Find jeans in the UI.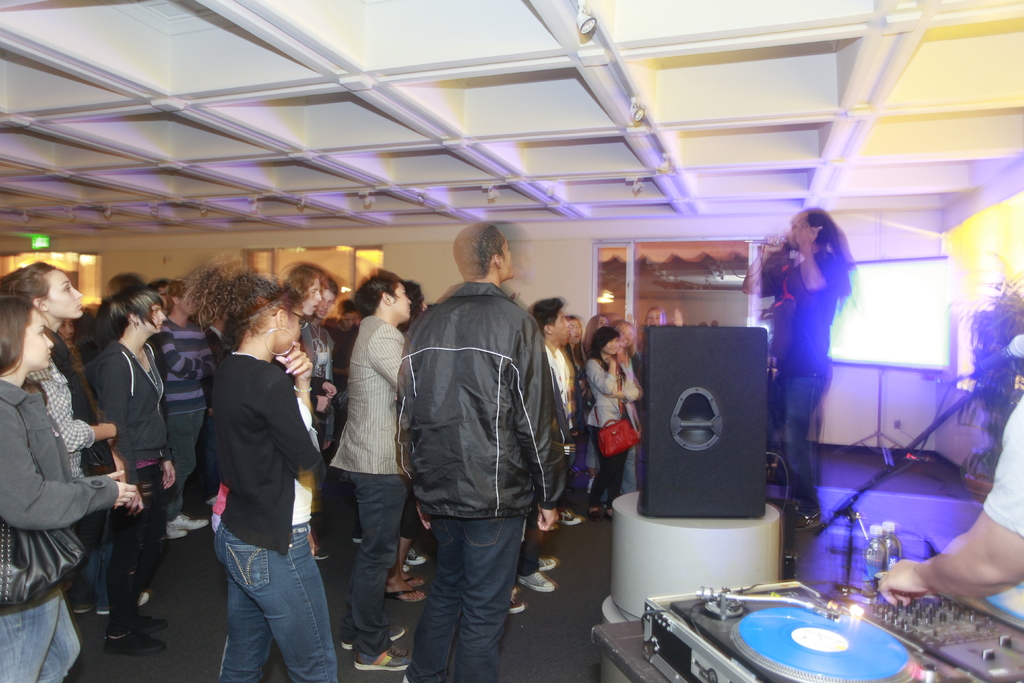
UI element at (340, 469, 408, 657).
